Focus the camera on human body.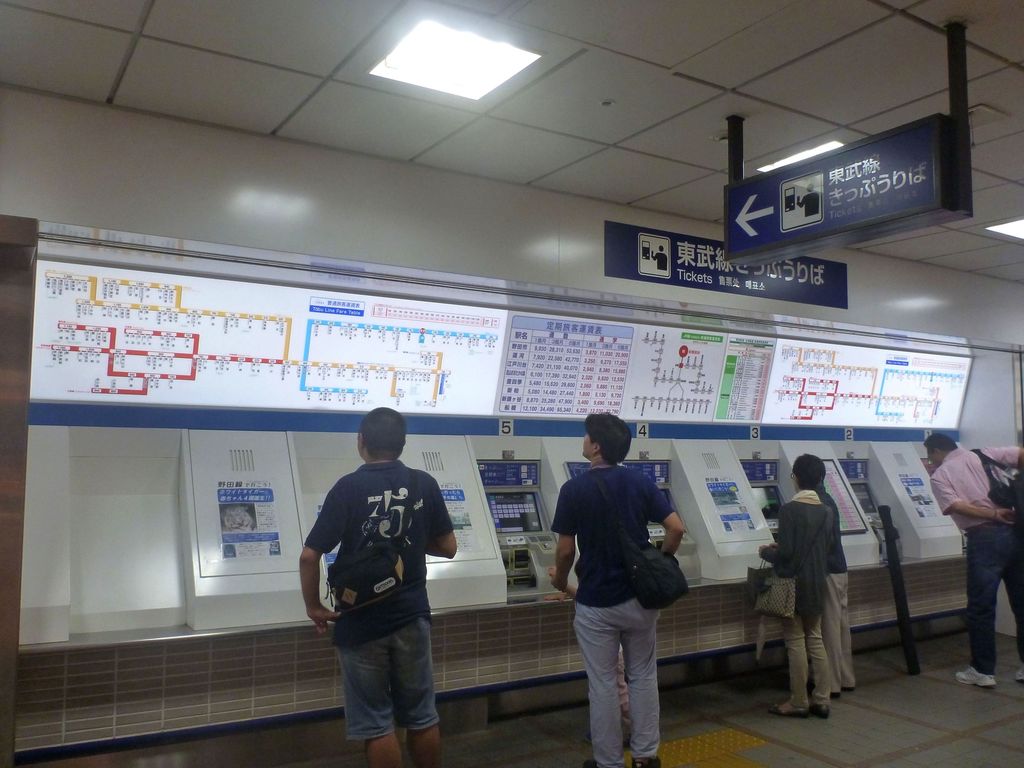
Focus region: BBox(300, 399, 461, 765).
